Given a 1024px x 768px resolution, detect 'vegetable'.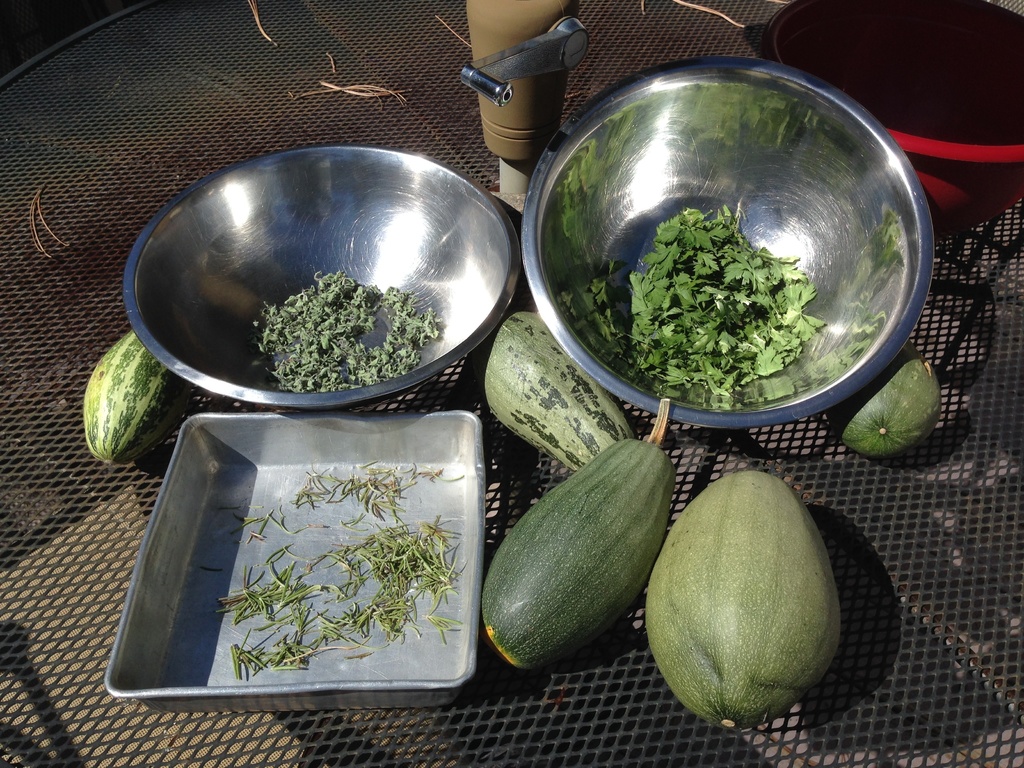
bbox(825, 333, 945, 462).
